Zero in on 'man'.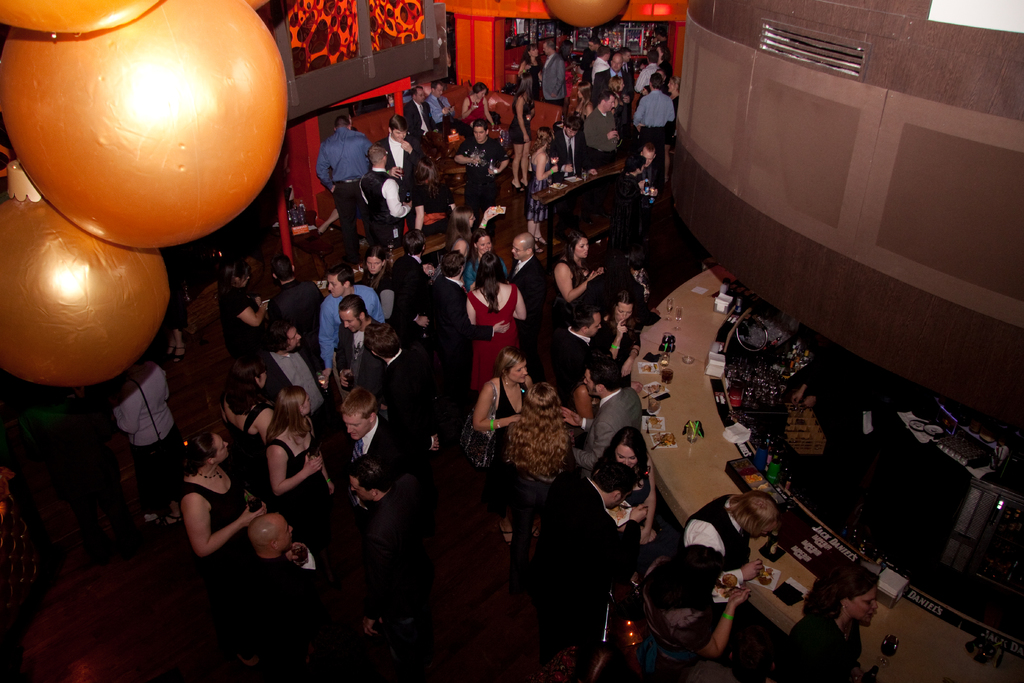
Zeroed in: 363, 322, 419, 415.
